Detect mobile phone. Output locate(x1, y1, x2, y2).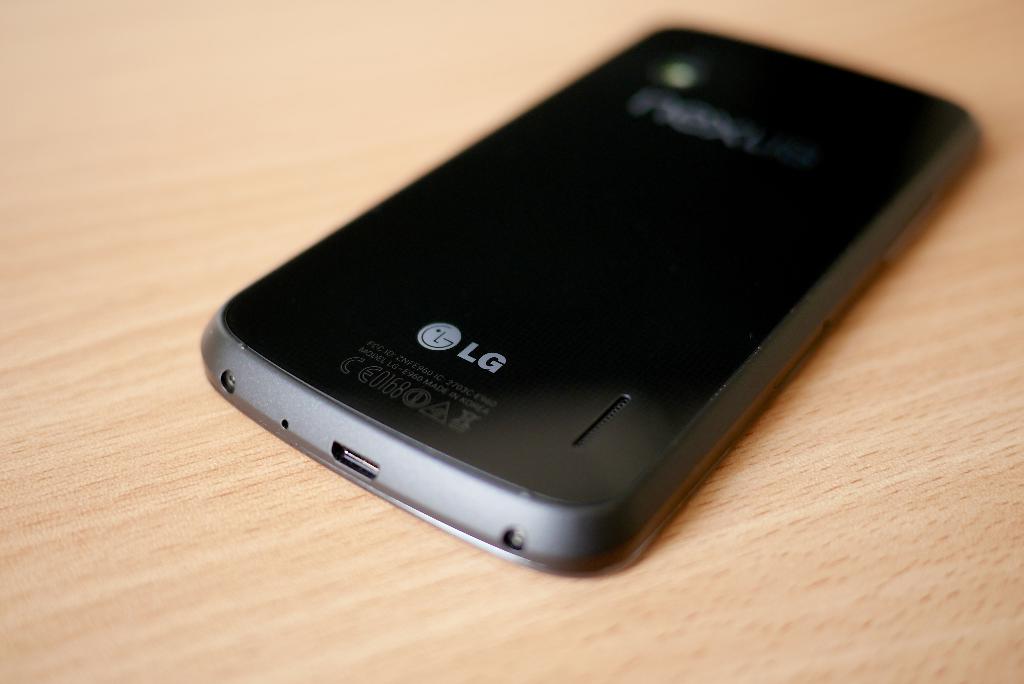
locate(200, 20, 979, 577).
